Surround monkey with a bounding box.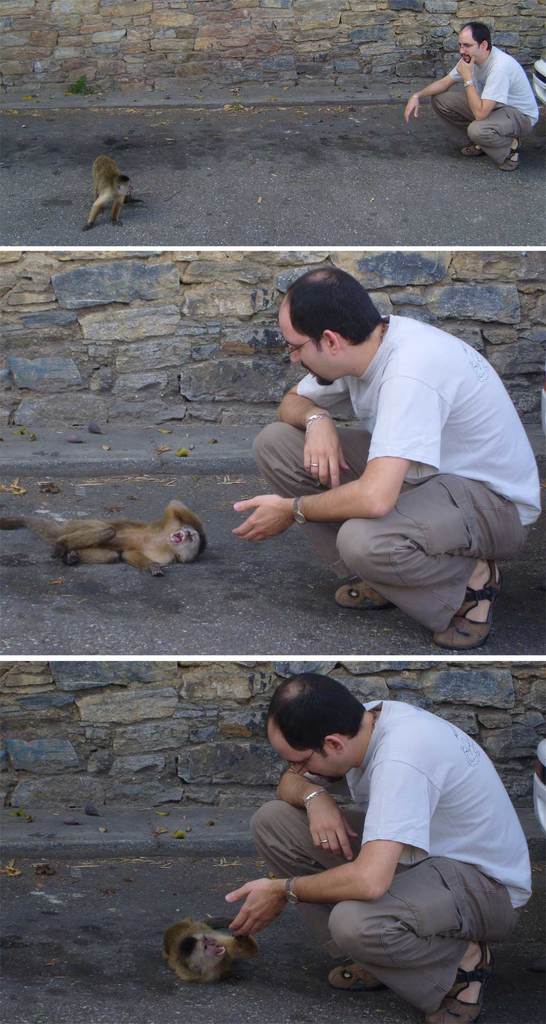
(90,154,146,225).
